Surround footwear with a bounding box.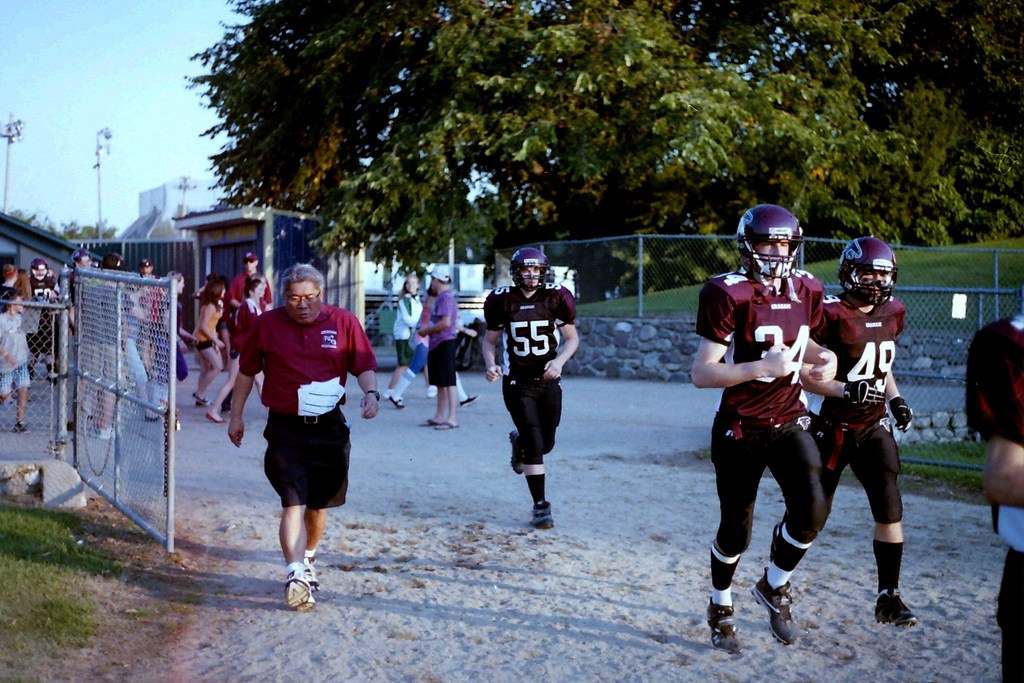
298, 564, 318, 592.
